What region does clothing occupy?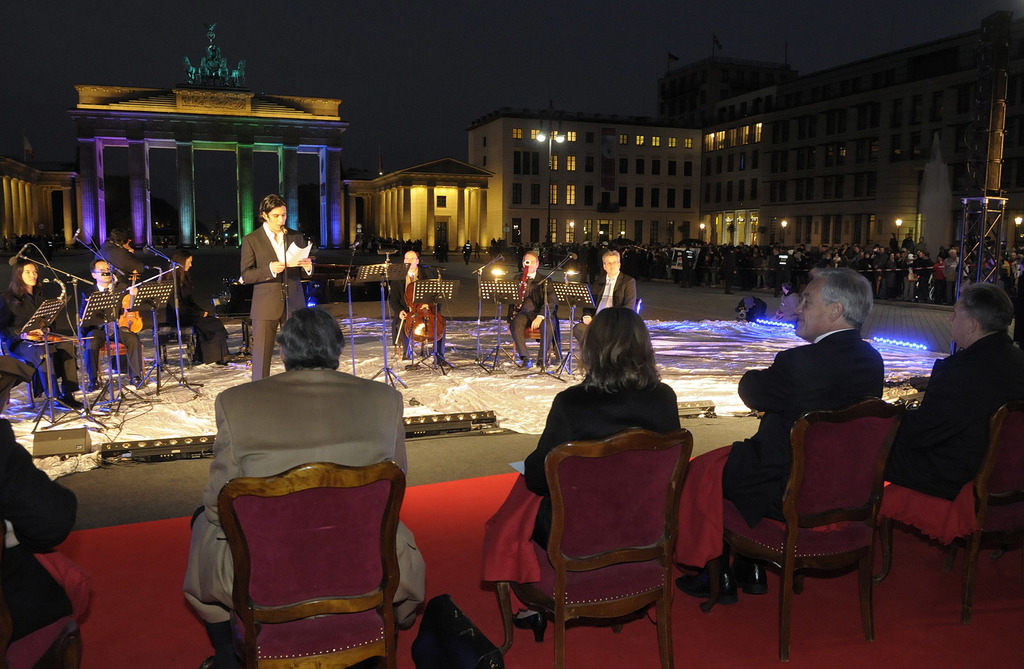
(x1=241, y1=221, x2=307, y2=384).
